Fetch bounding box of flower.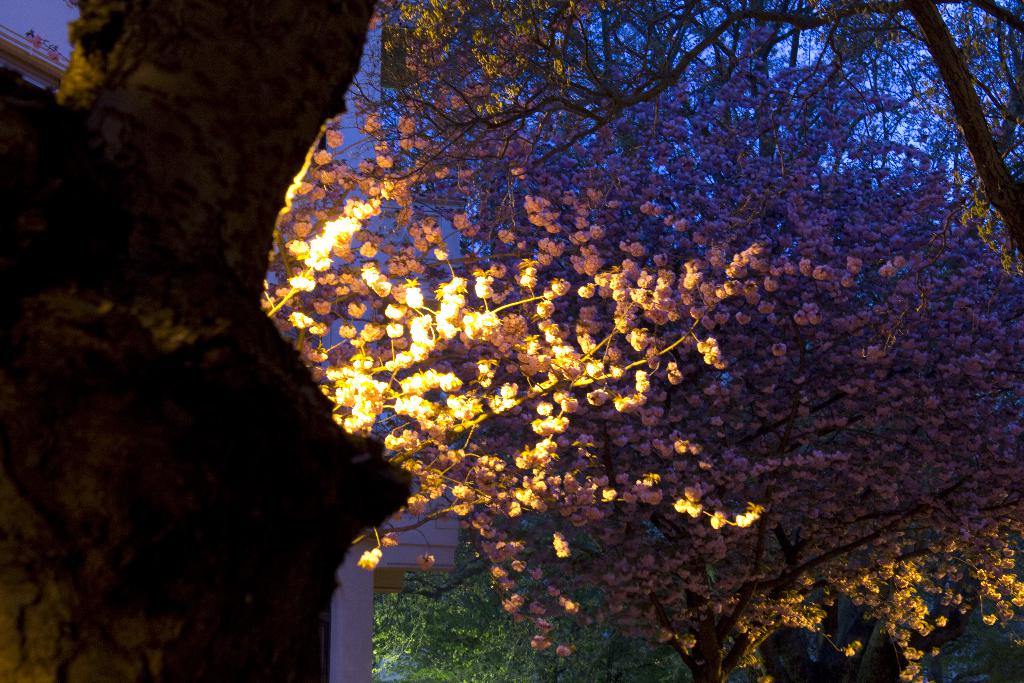
Bbox: rect(708, 507, 722, 530).
